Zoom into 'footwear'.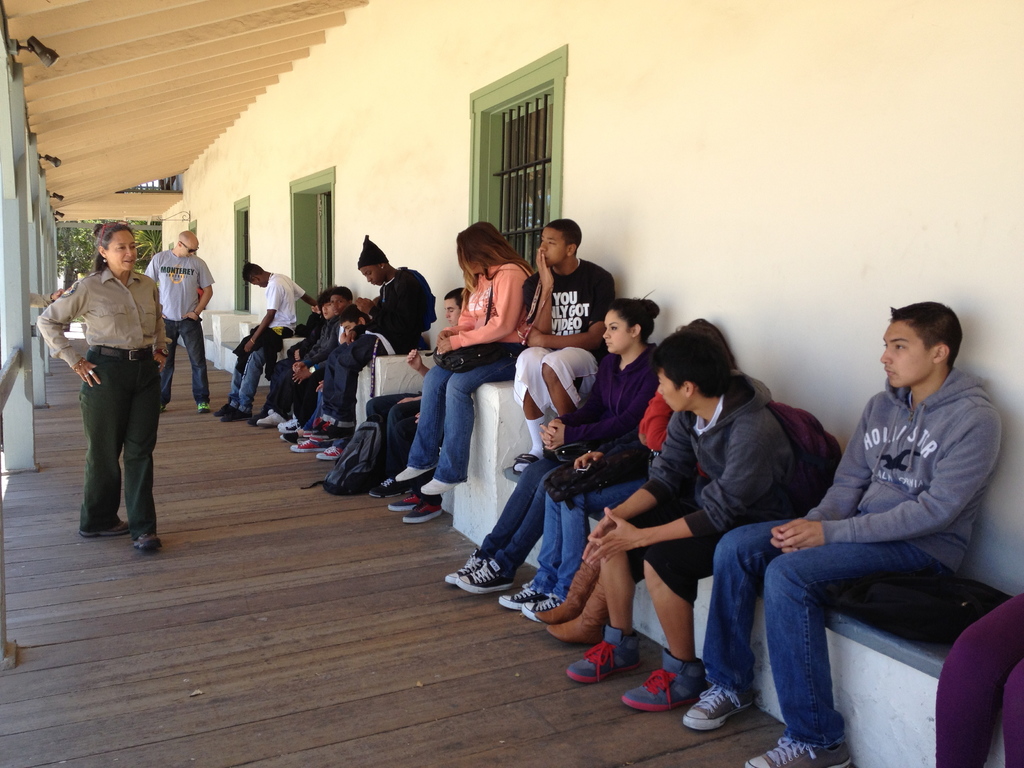
Zoom target: (x1=536, y1=560, x2=602, y2=622).
